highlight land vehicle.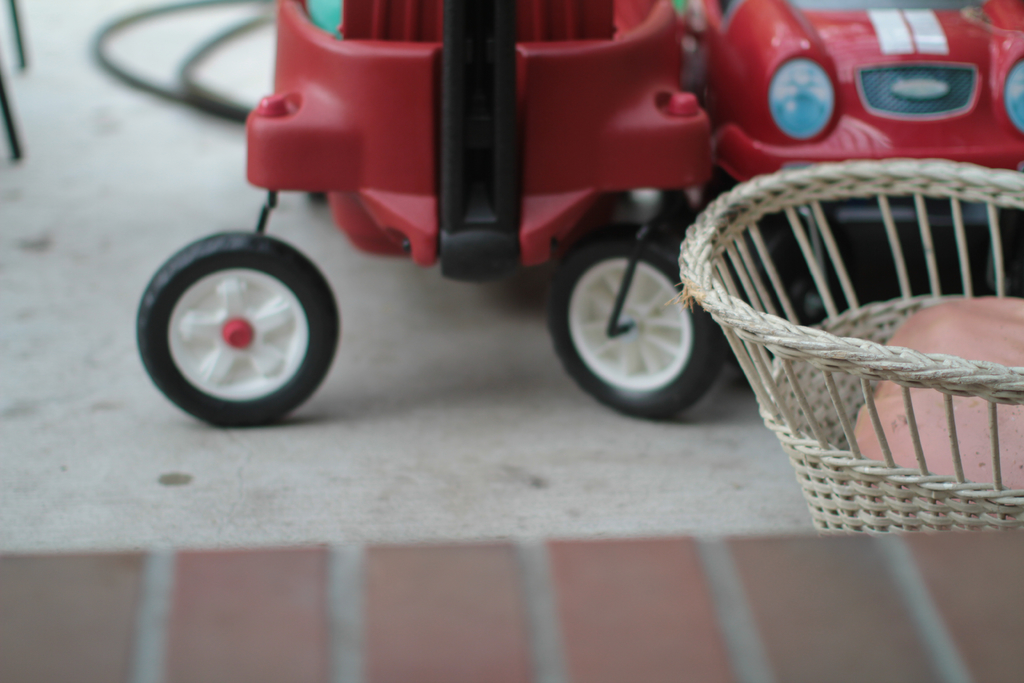
Highlighted region: 675:0:1023:229.
